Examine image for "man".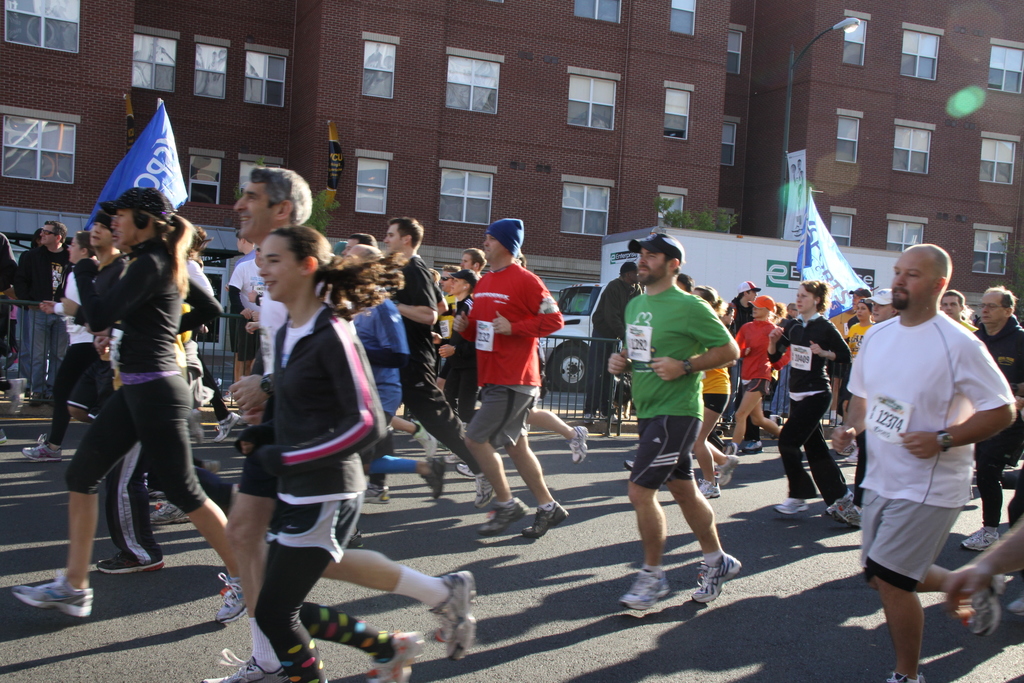
Examination result: box=[960, 286, 1023, 553].
